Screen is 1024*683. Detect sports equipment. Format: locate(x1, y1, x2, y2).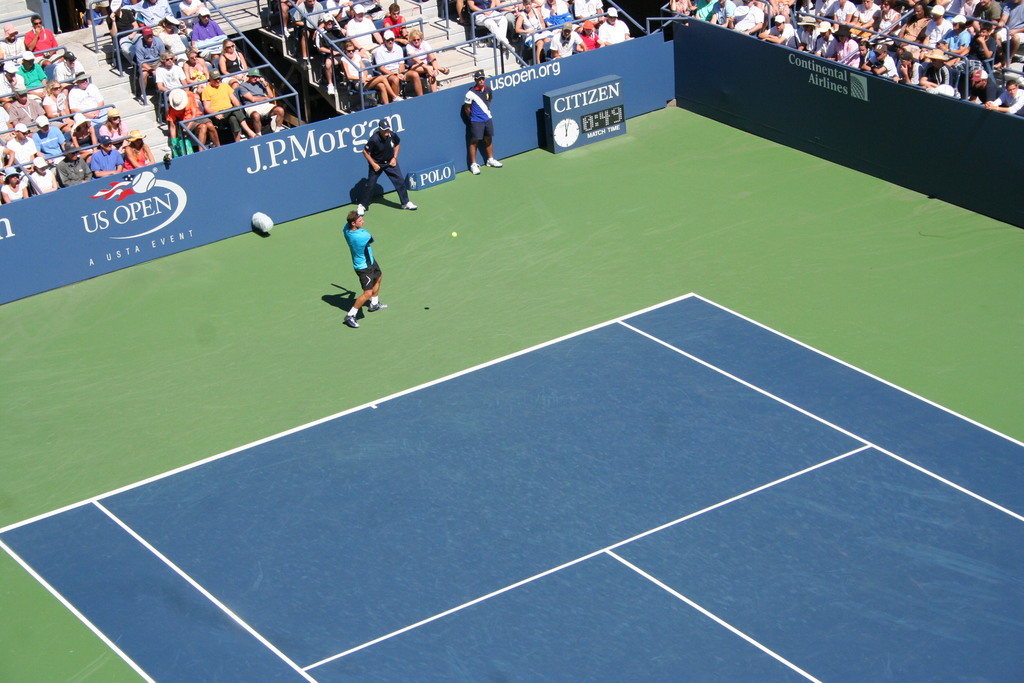
locate(452, 229, 460, 236).
